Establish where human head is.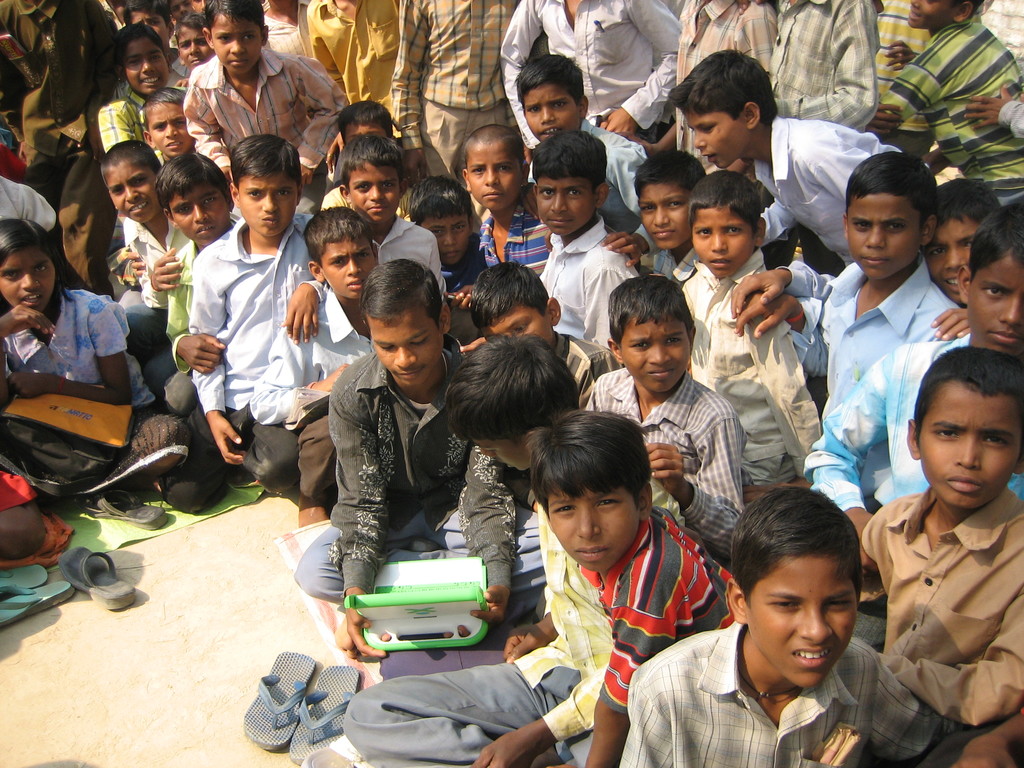
Established at [left=172, top=8, right=212, bottom=71].
